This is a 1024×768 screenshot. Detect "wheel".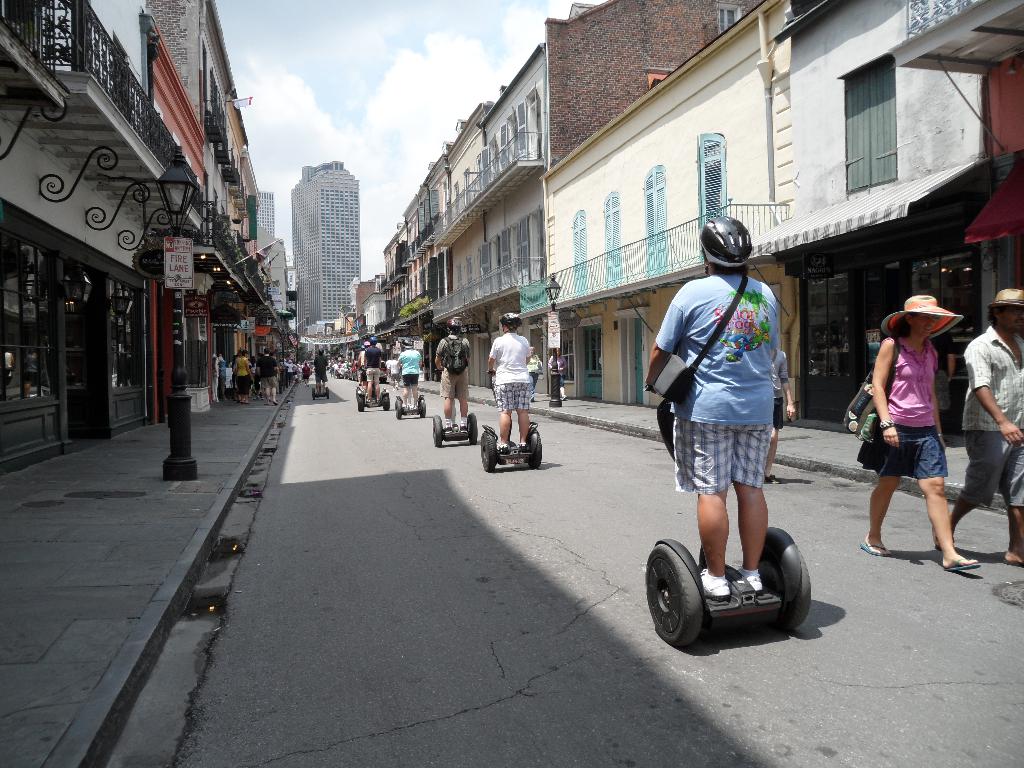
crop(469, 424, 477, 445).
